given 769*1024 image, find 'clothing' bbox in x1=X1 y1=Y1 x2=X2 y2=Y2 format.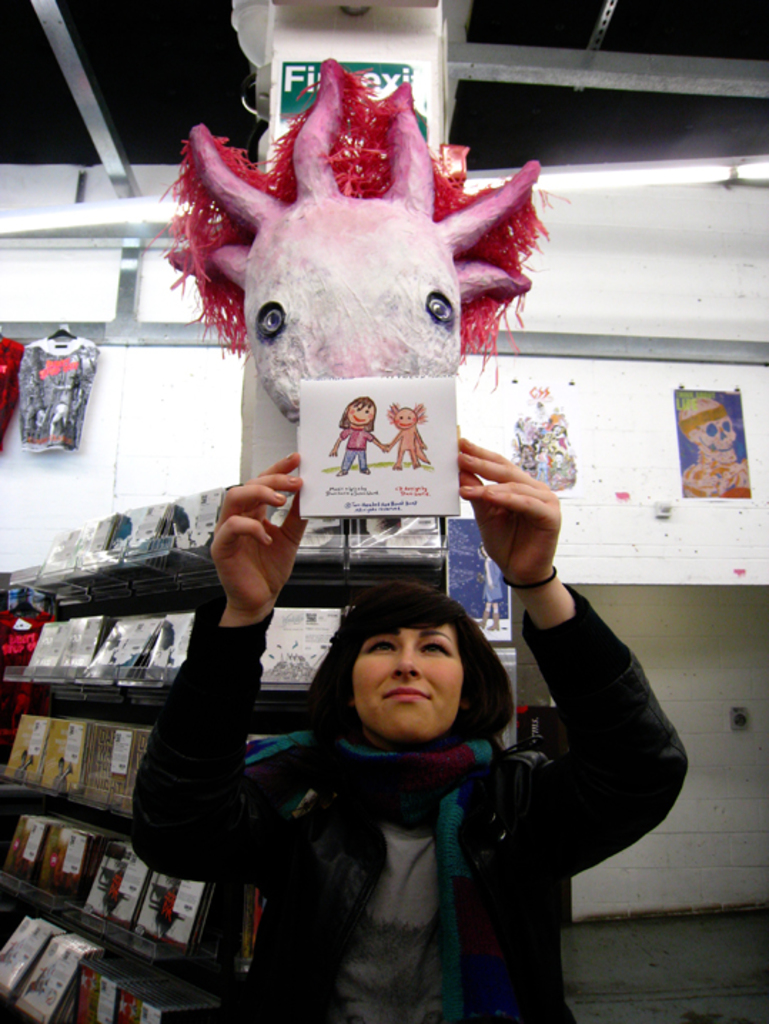
x1=0 y1=334 x2=21 y2=441.
